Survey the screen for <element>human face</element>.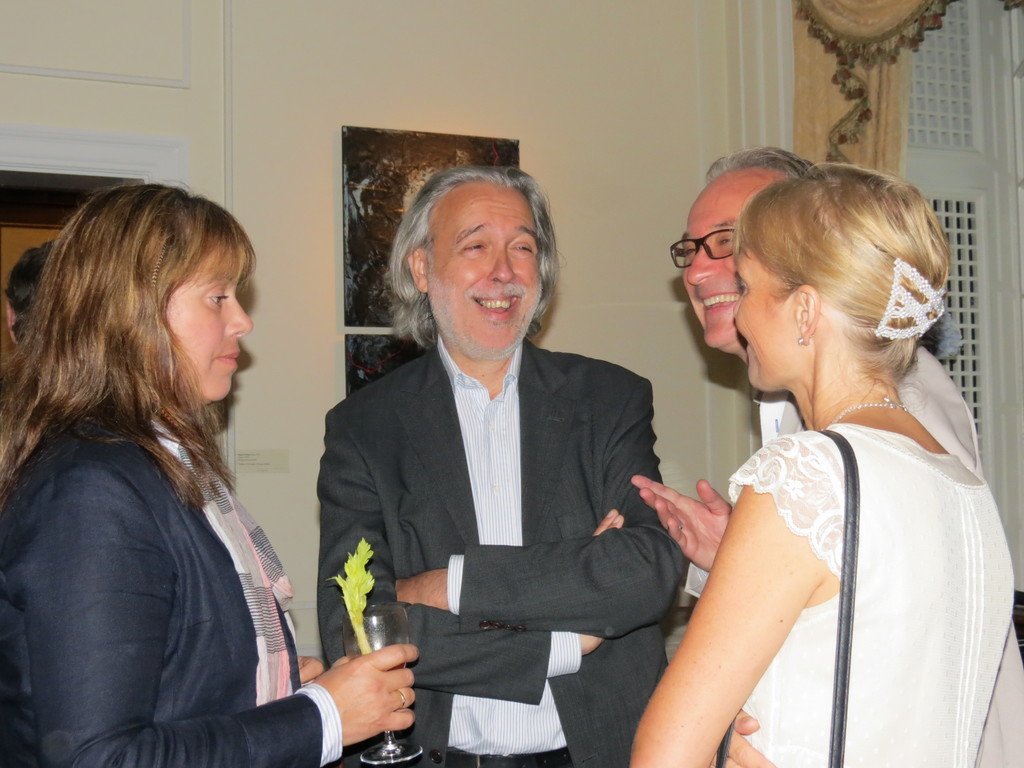
Survey found: box(164, 240, 253, 405).
